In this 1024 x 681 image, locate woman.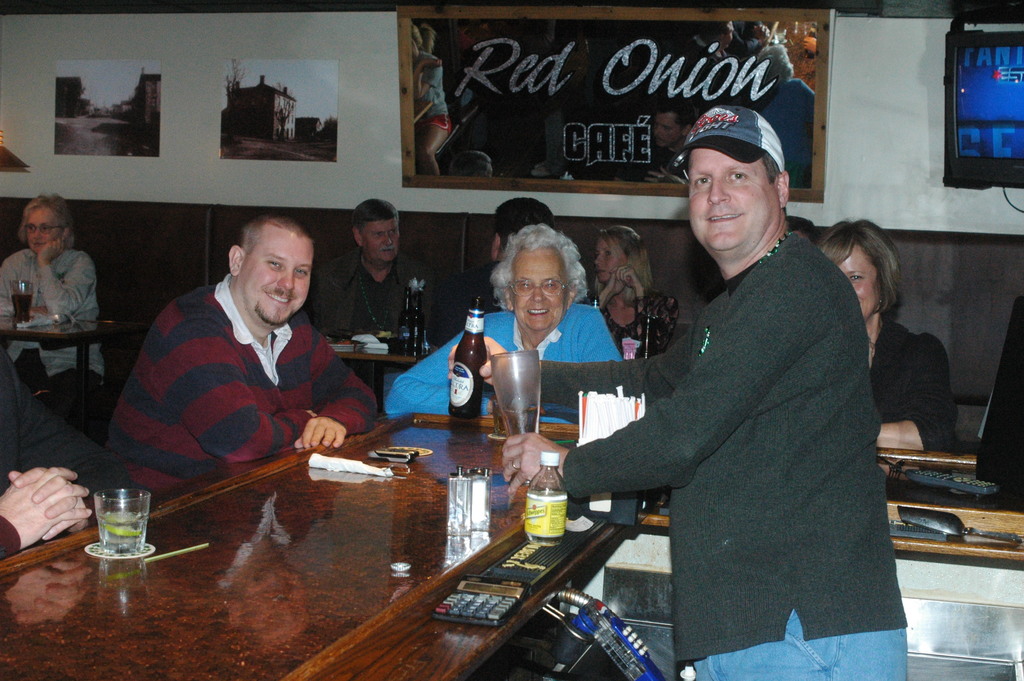
Bounding box: {"left": 579, "top": 225, "right": 678, "bottom": 359}.
